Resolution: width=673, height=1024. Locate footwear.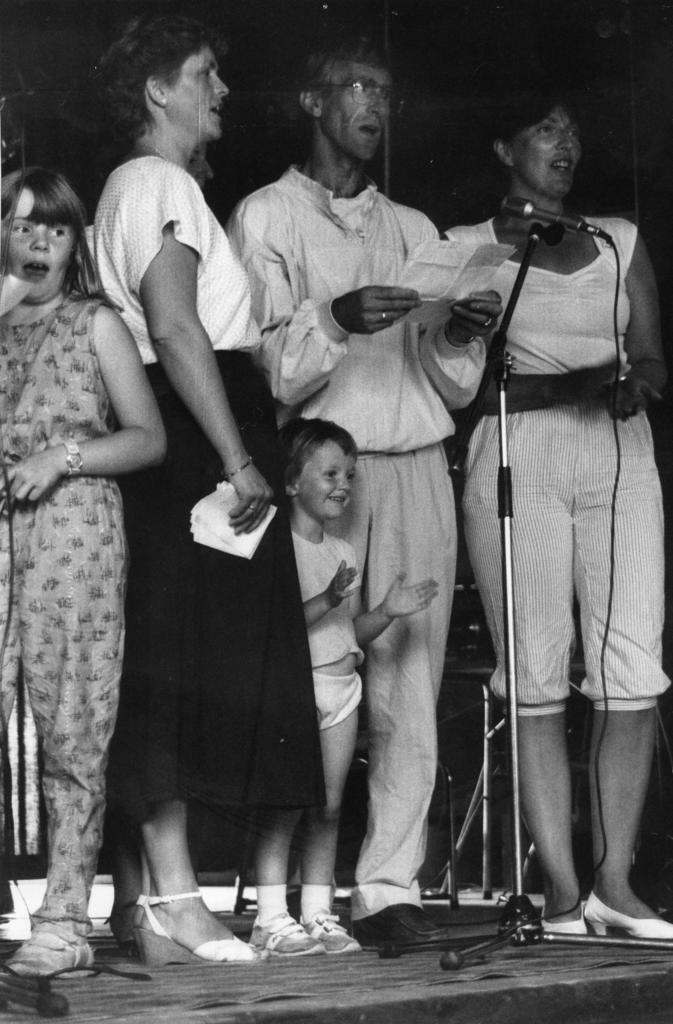
Rect(583, 888, 672, 942).
